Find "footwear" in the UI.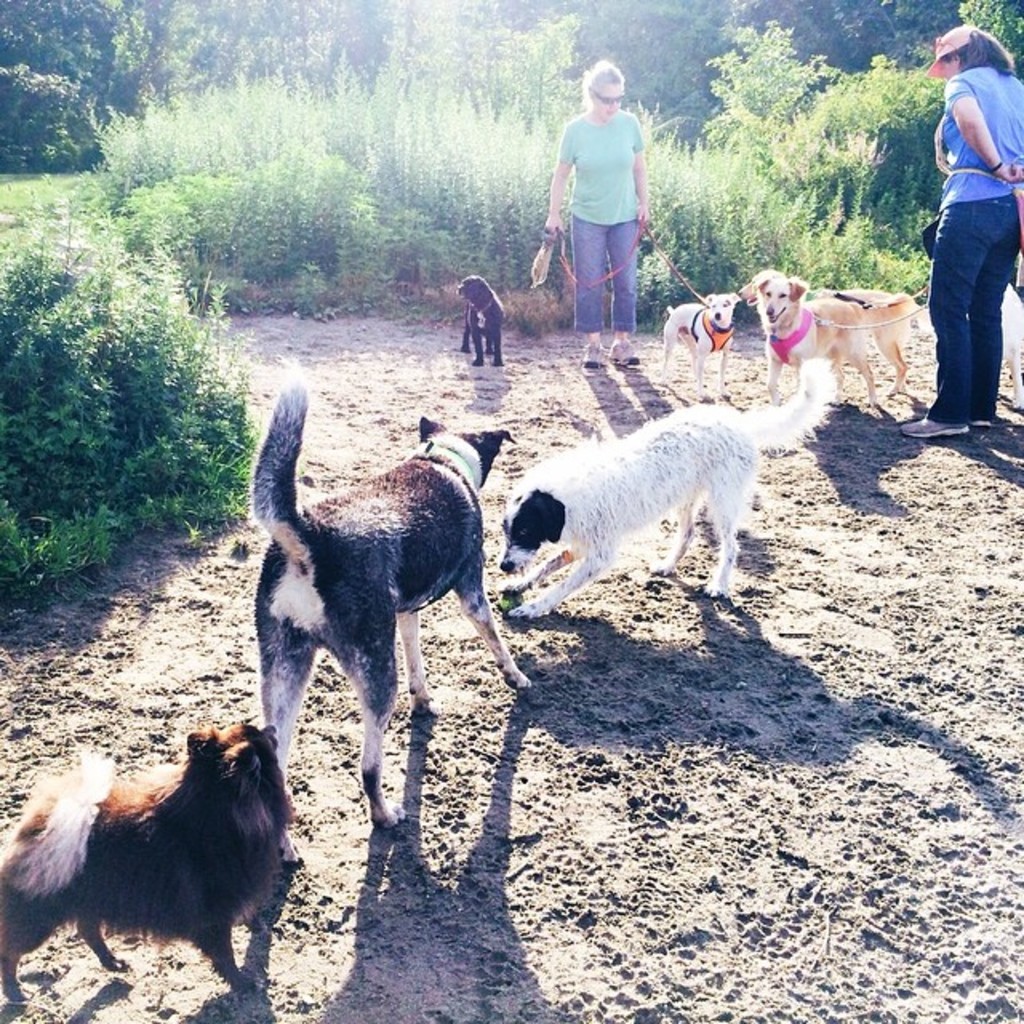
UI element at [x1=602, y1=334, x2=642, y2=371].
